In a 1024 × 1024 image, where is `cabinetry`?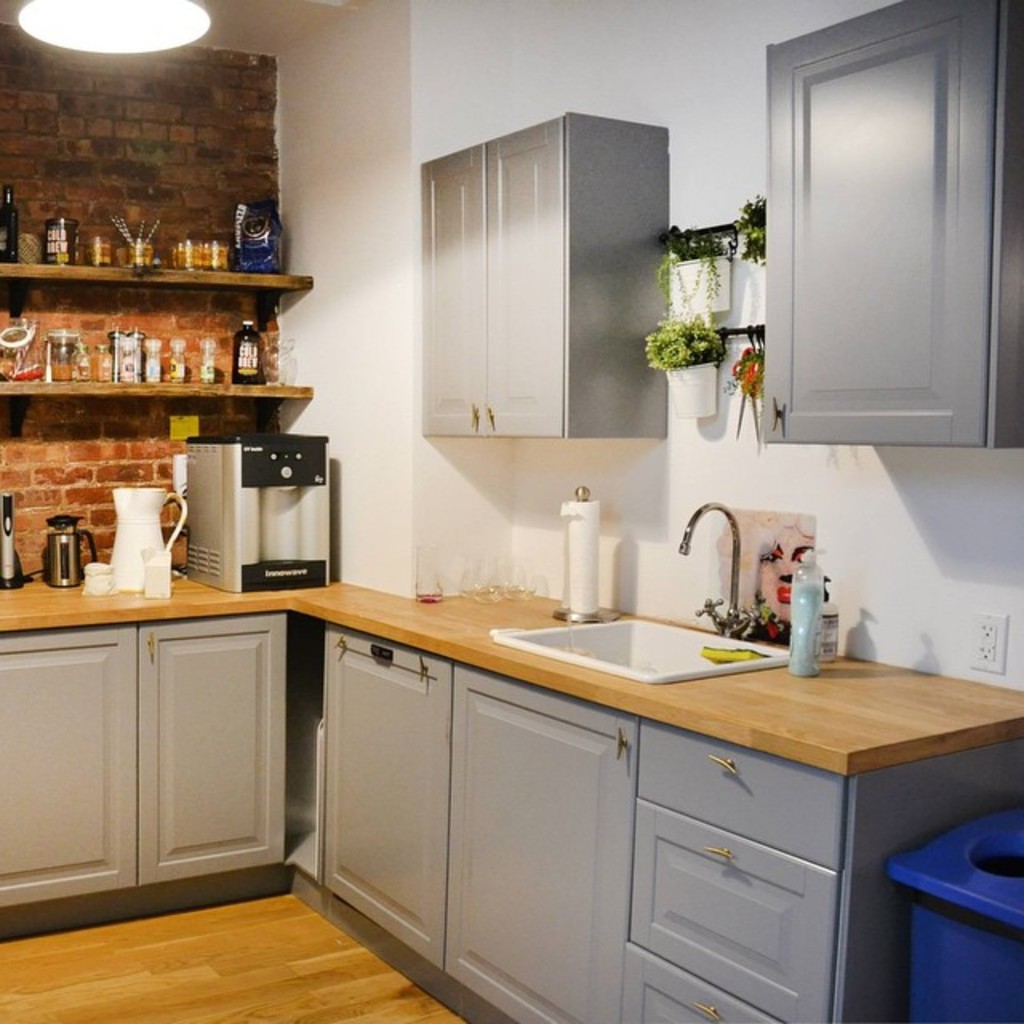
BBox(755, 0, 1022, 440).
